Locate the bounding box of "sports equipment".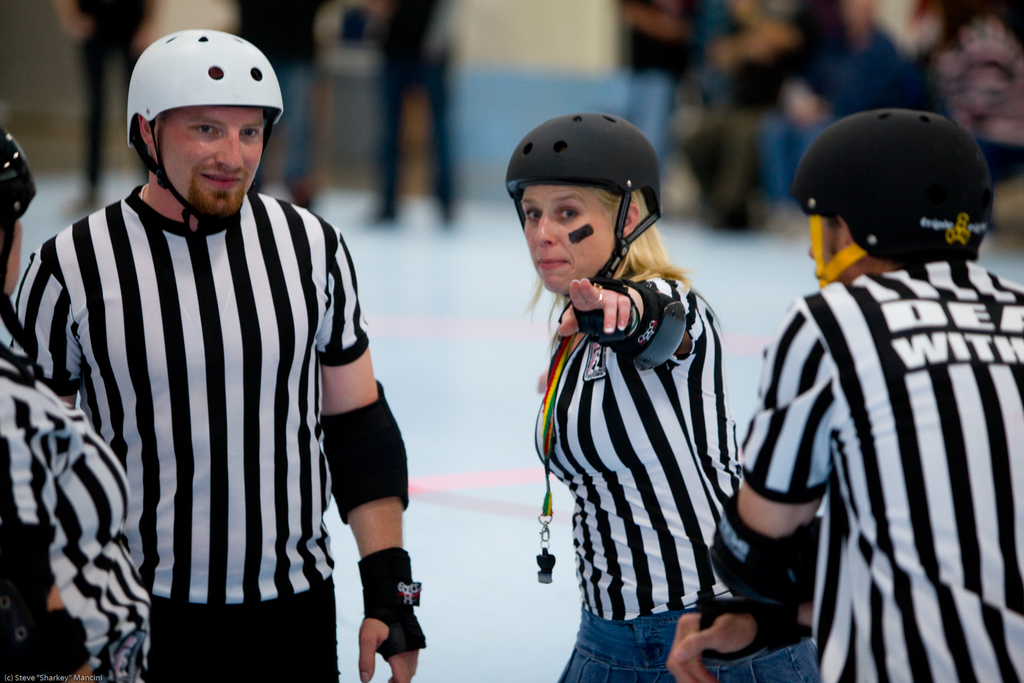
Bounding box: [x1=317, y1=381, x2=412, y2=526].
